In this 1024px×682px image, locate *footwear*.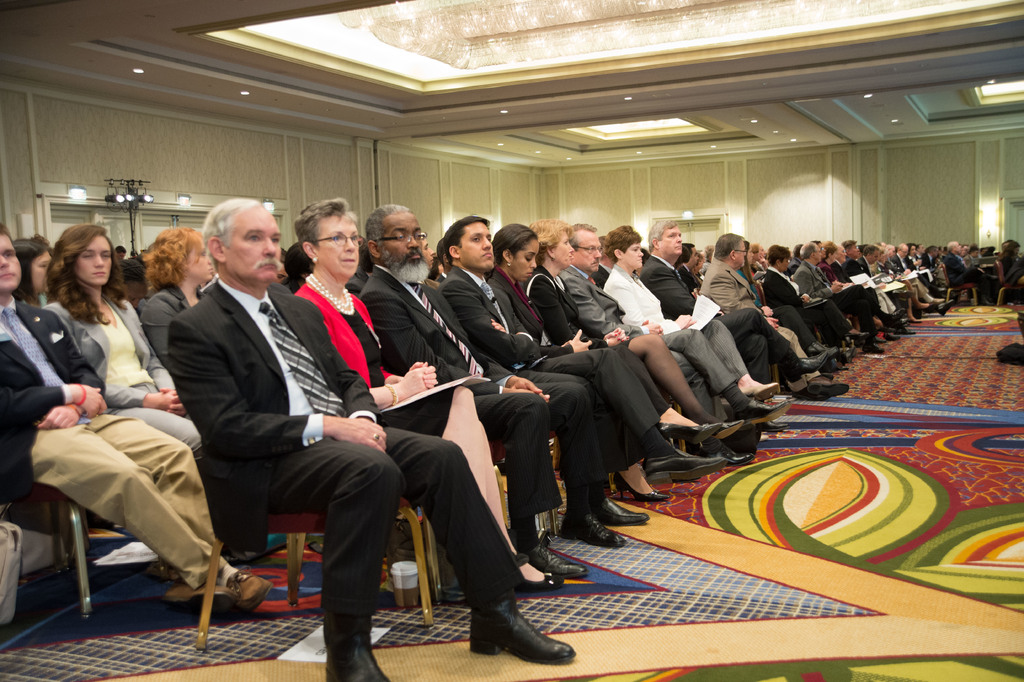
Bounding box: Rect(707, 418, 746, 443).
